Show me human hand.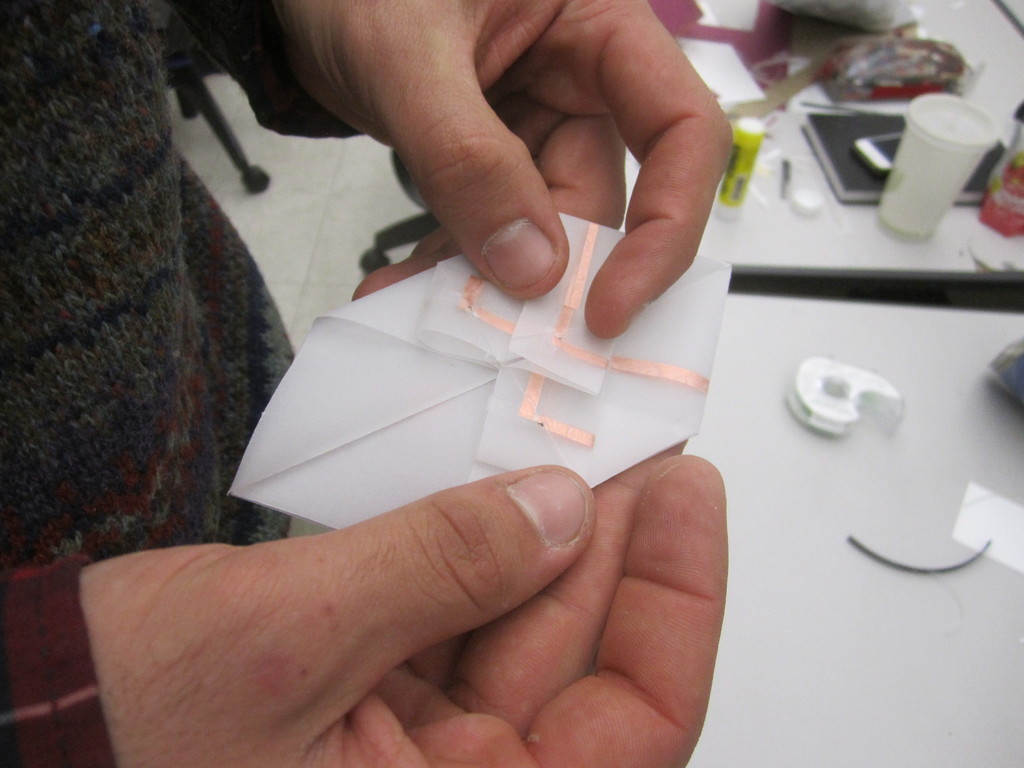
human hand is here: pyautogui.locateOnScreen(265, 8, 743, 308).
